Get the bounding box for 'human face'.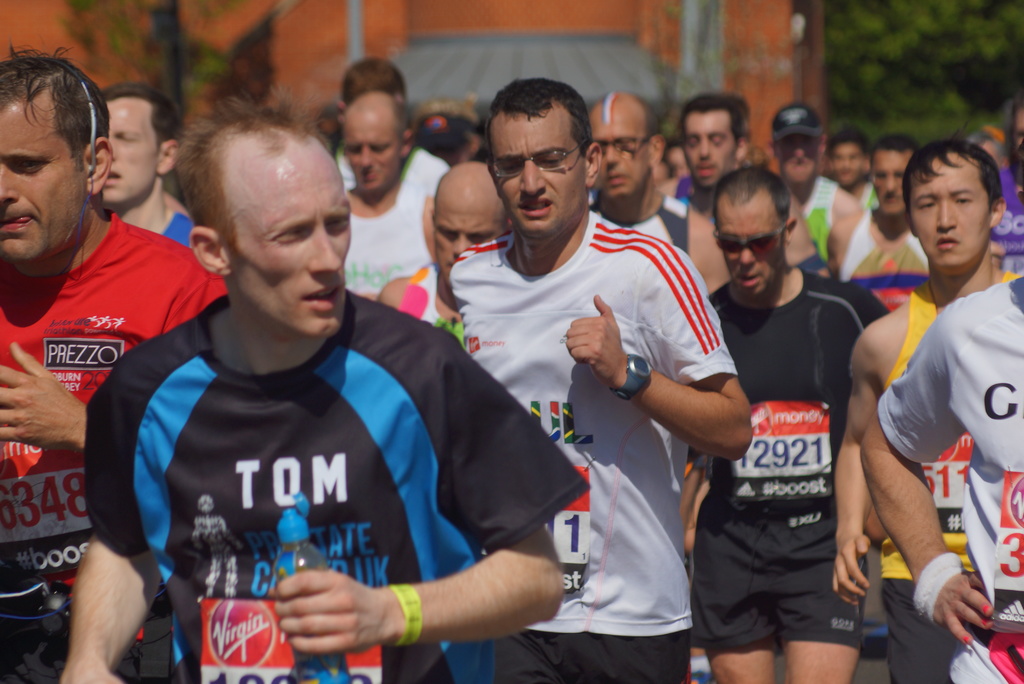
rect(433, 195, 508, 293).
